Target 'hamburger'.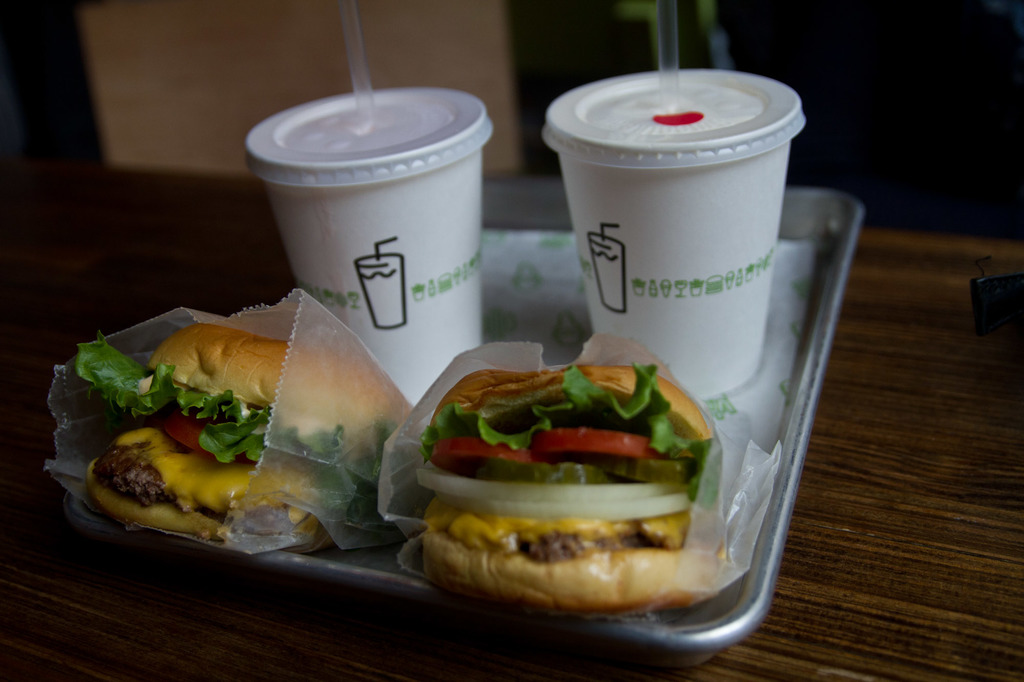
Target region: bbox=(413, 361, 720, 617).
